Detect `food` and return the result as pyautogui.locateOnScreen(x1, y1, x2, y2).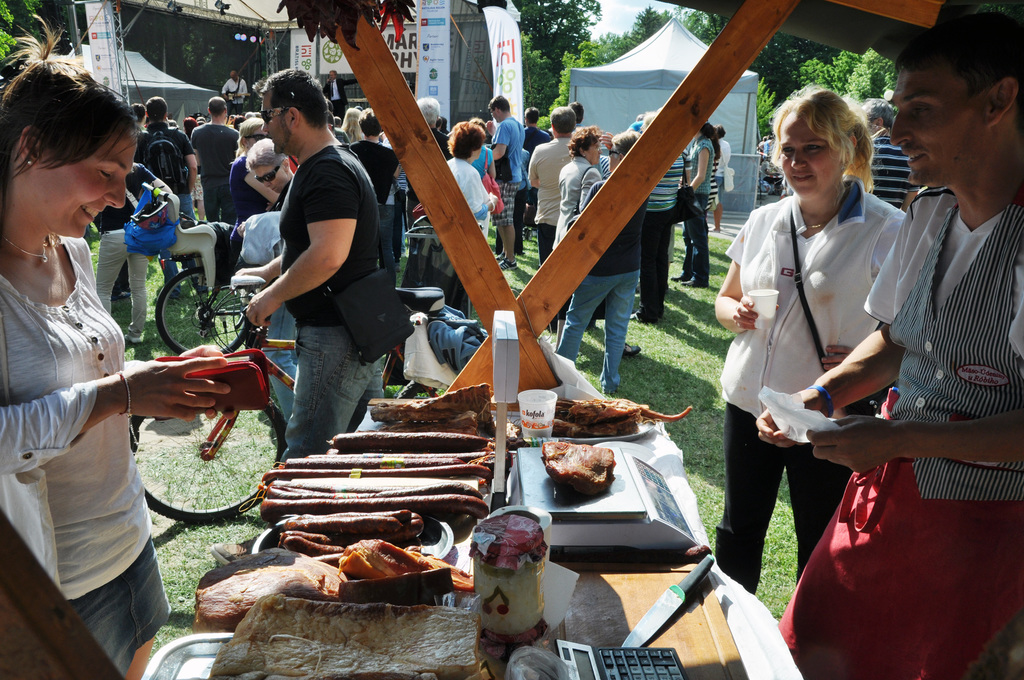
pyautogui.locateOnScreen(471, 552, 546, 638).
